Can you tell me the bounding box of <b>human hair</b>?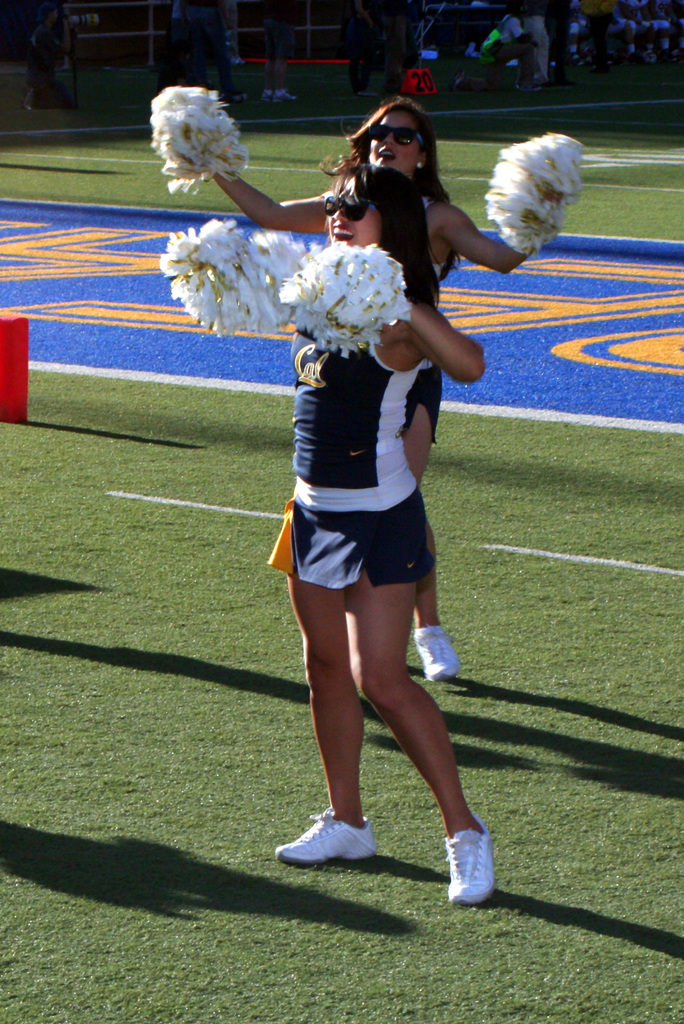
[334,153,441,310].
